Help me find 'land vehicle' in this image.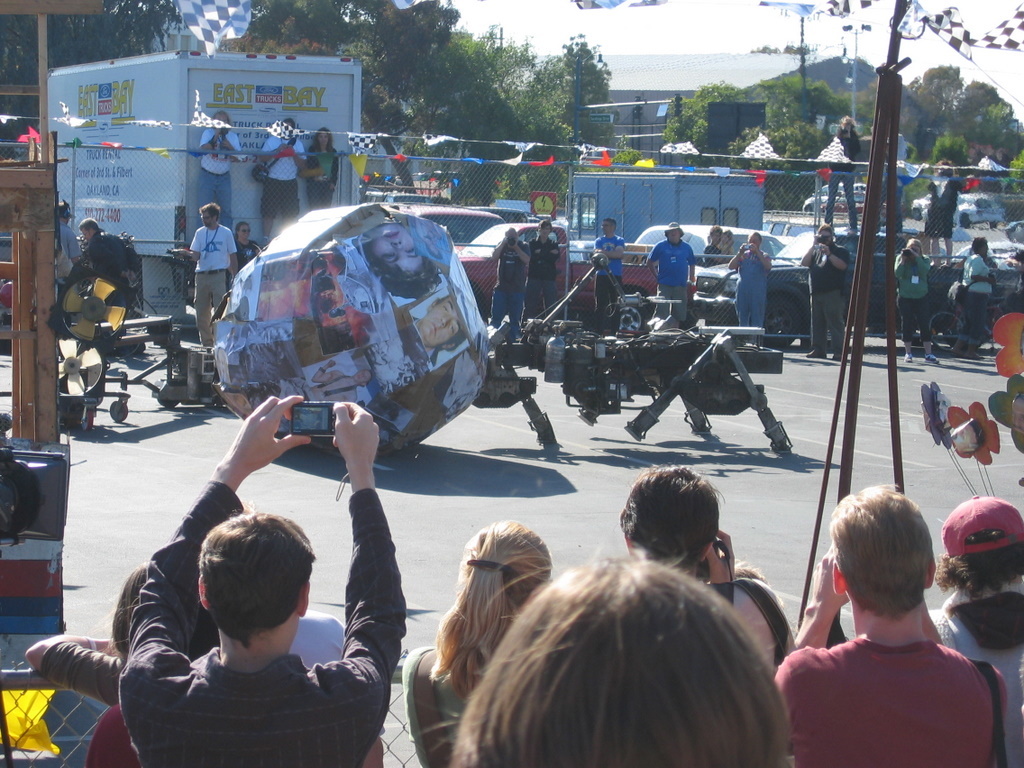
Found it: 453 223 691 333.
